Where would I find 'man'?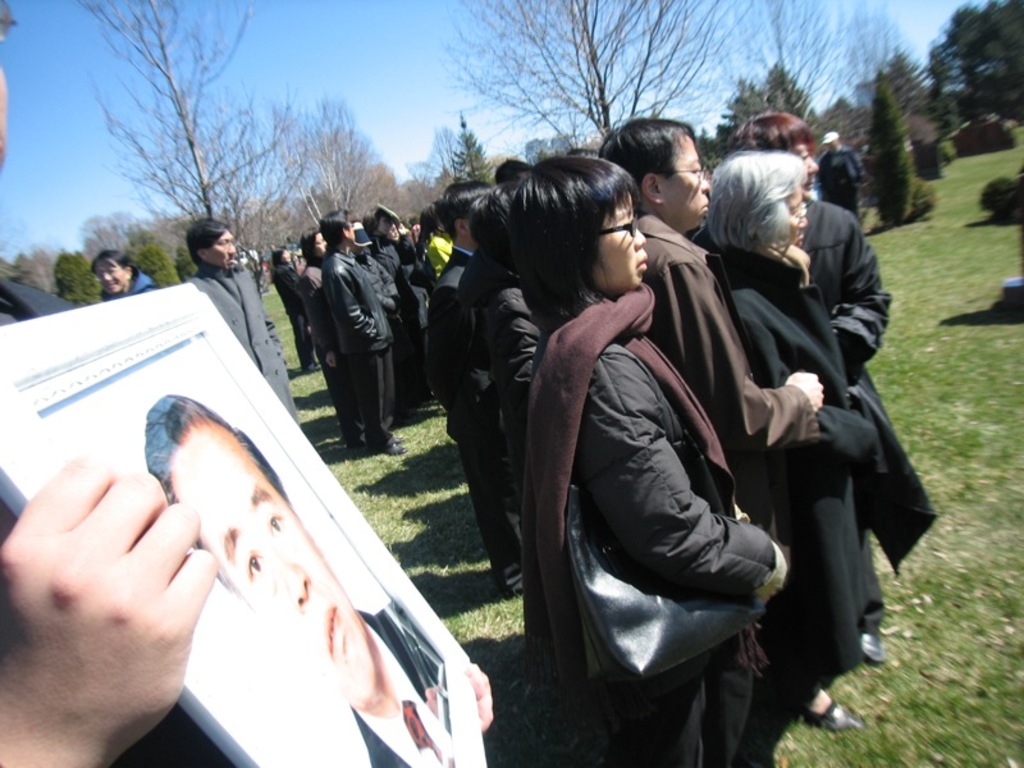
At region(343, 214, 420, 416).
